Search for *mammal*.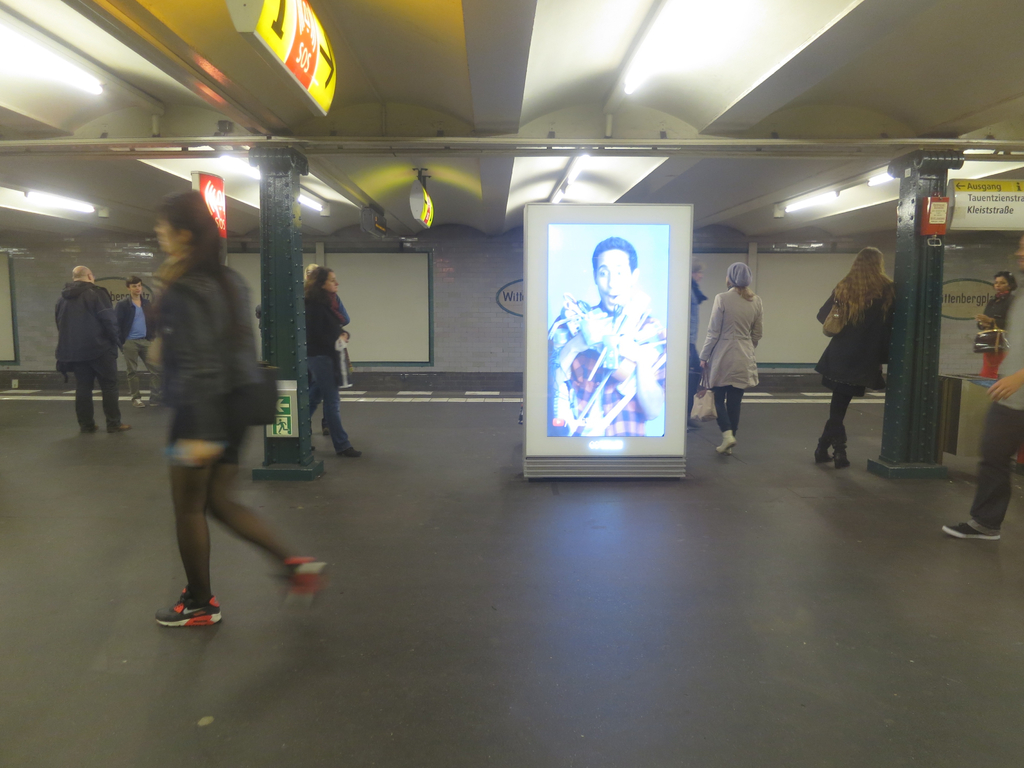
Found at (113,274,159,408).
